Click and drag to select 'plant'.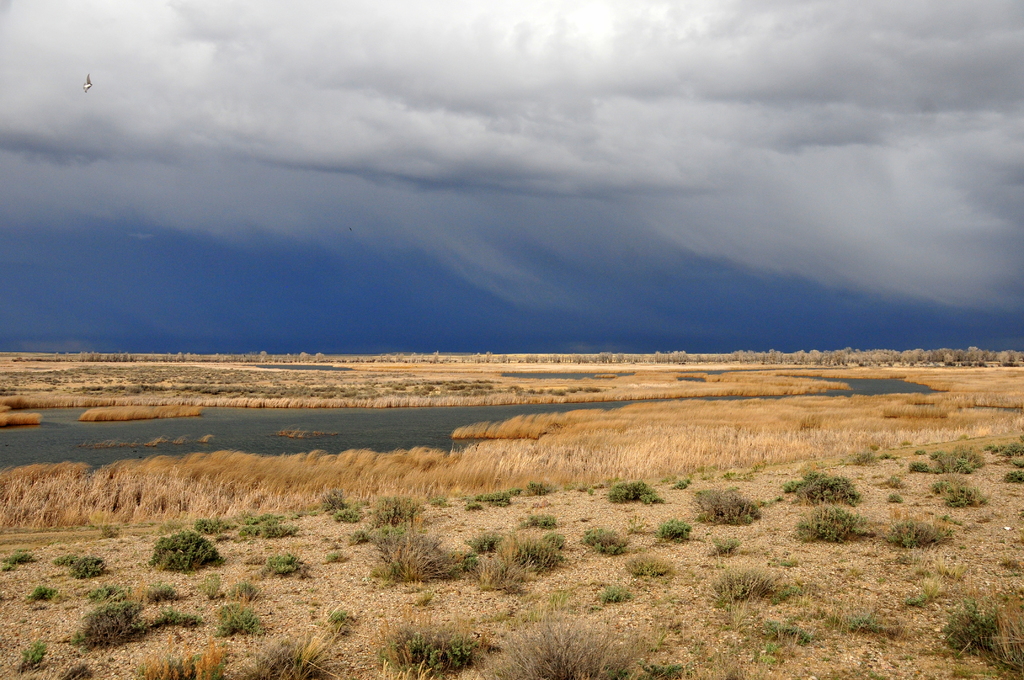
Selection: 879/516/950/562.
